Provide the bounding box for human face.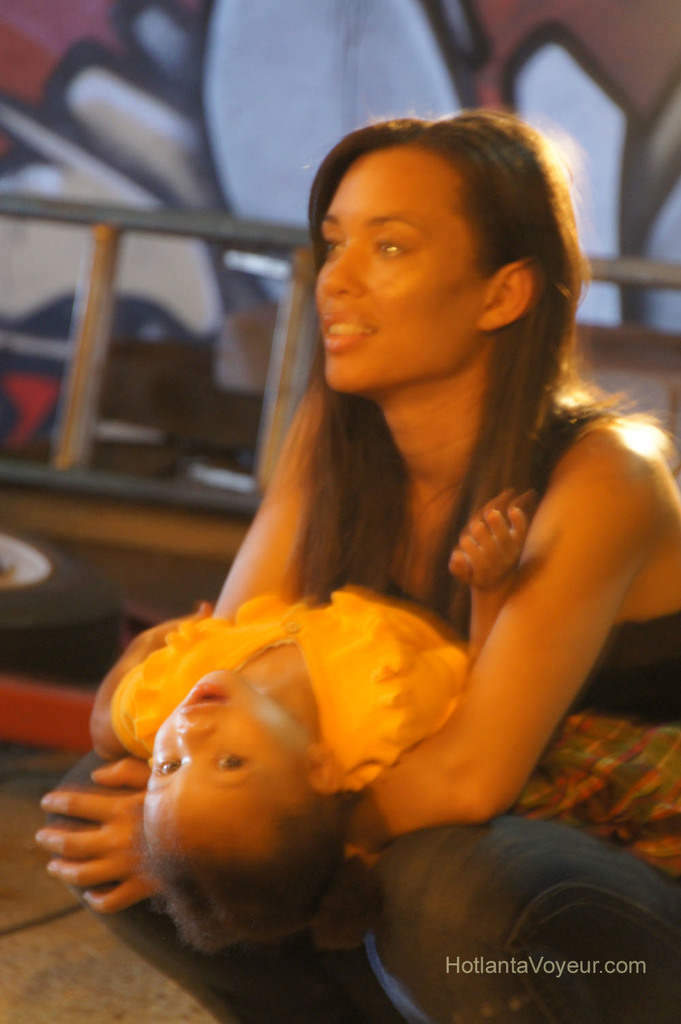
139 670 306 857.
